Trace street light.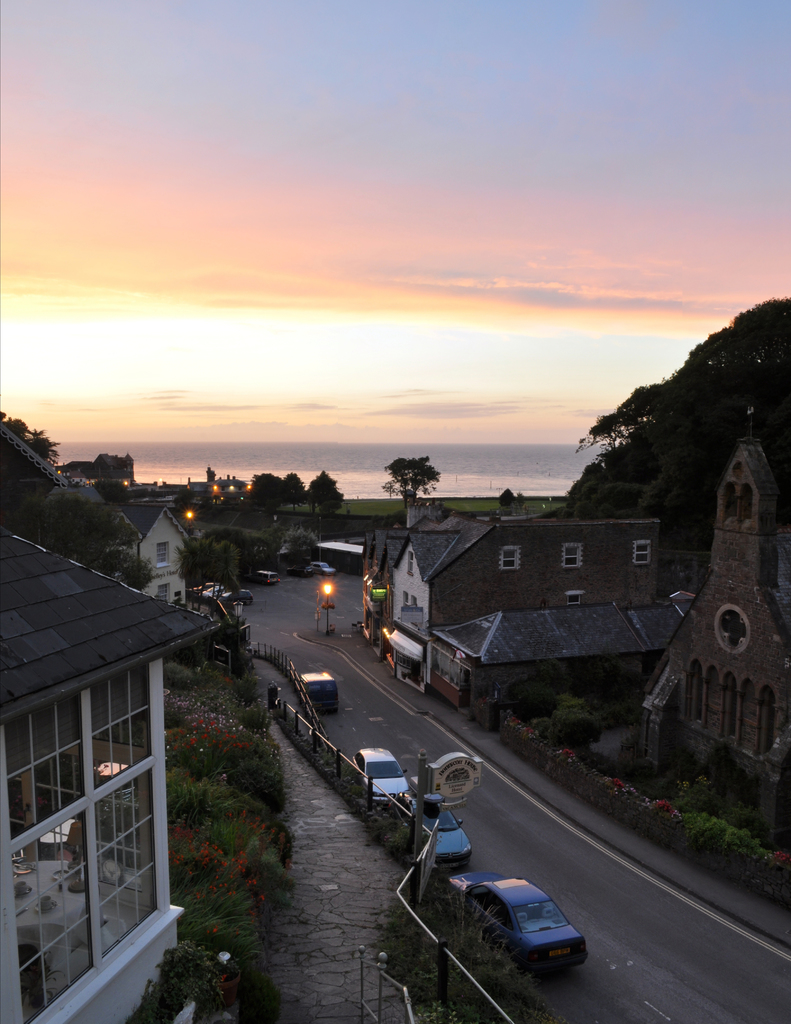
Traced to (left=318, top=580, right=336, bottom=634).
